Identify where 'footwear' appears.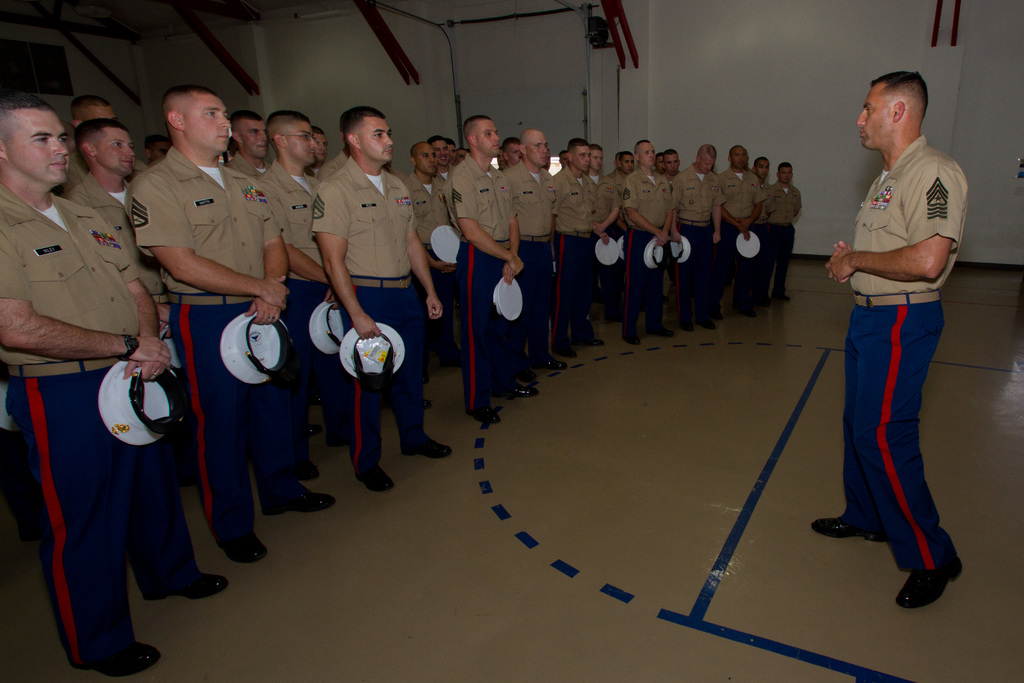
Appears at [558, 341, 575, 357].
